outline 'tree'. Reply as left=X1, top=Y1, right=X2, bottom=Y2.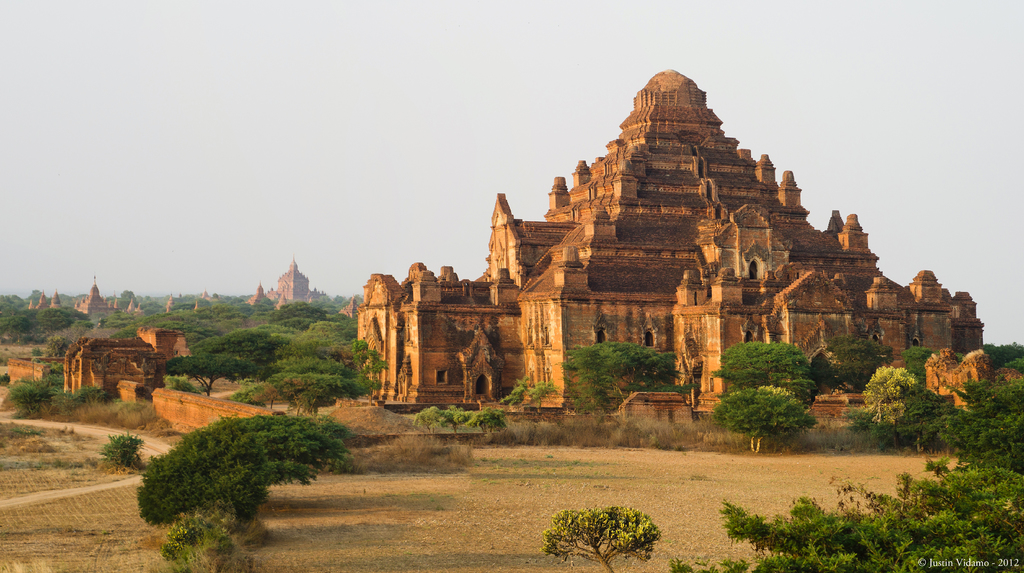
left=138, top=408, right=367, bottom=537.
